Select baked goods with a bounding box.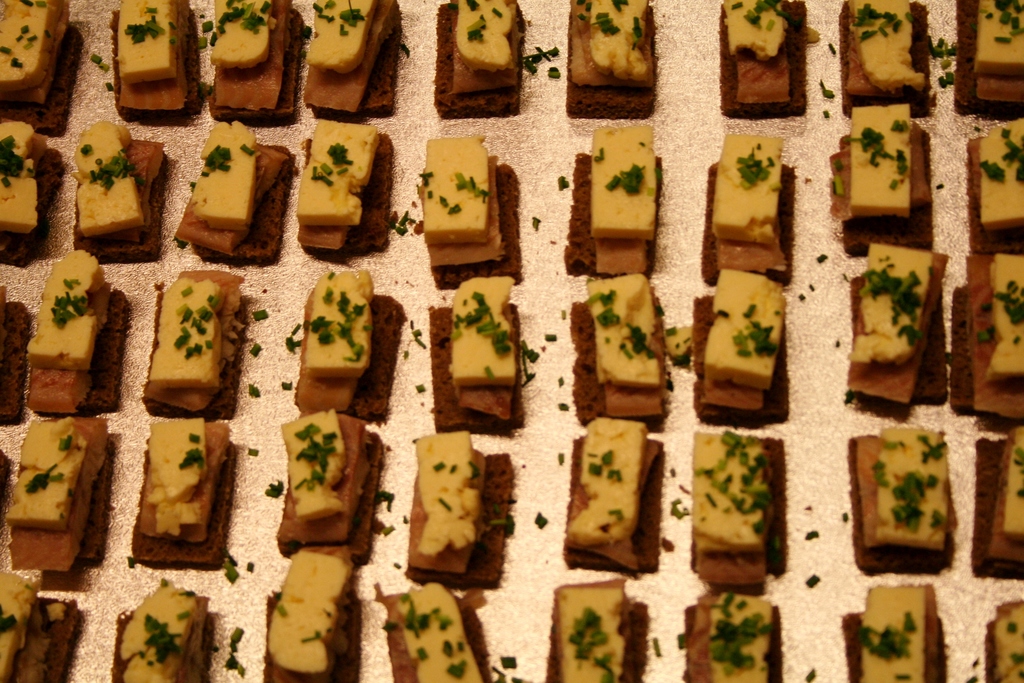
bbox=[719, 0, 813, 119].
